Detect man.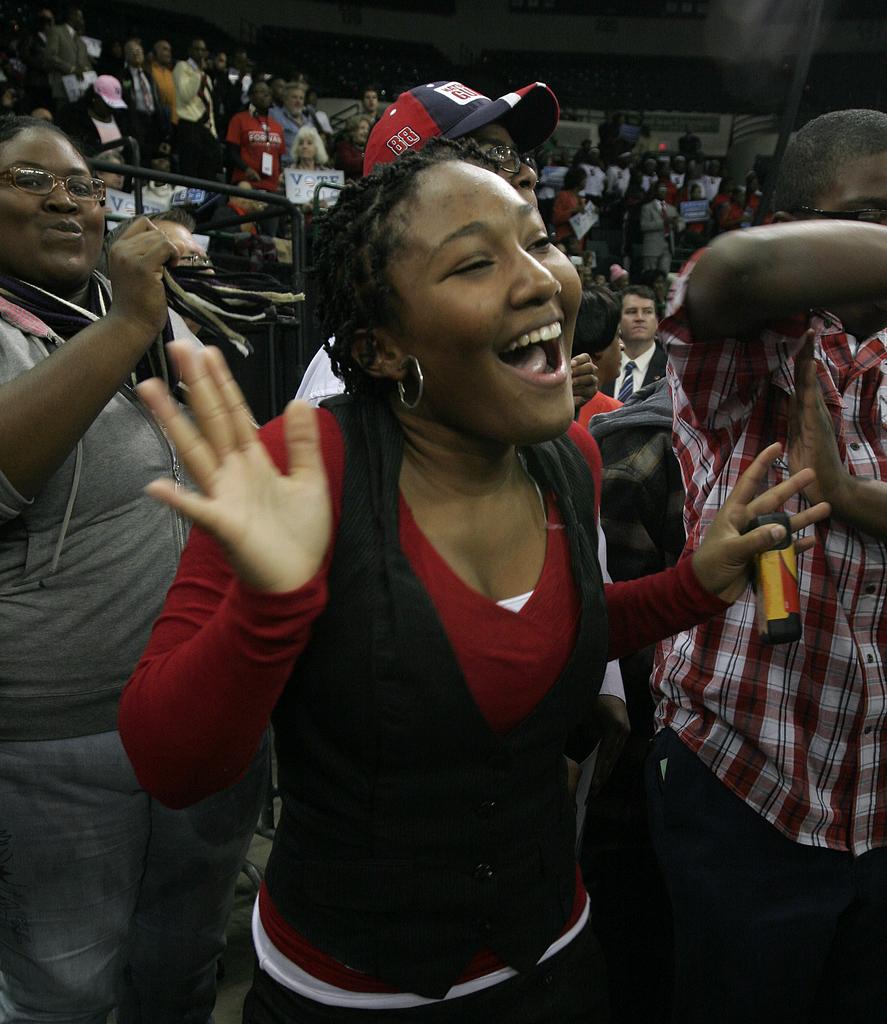
Detected at region(294, 65, 571, 432).
